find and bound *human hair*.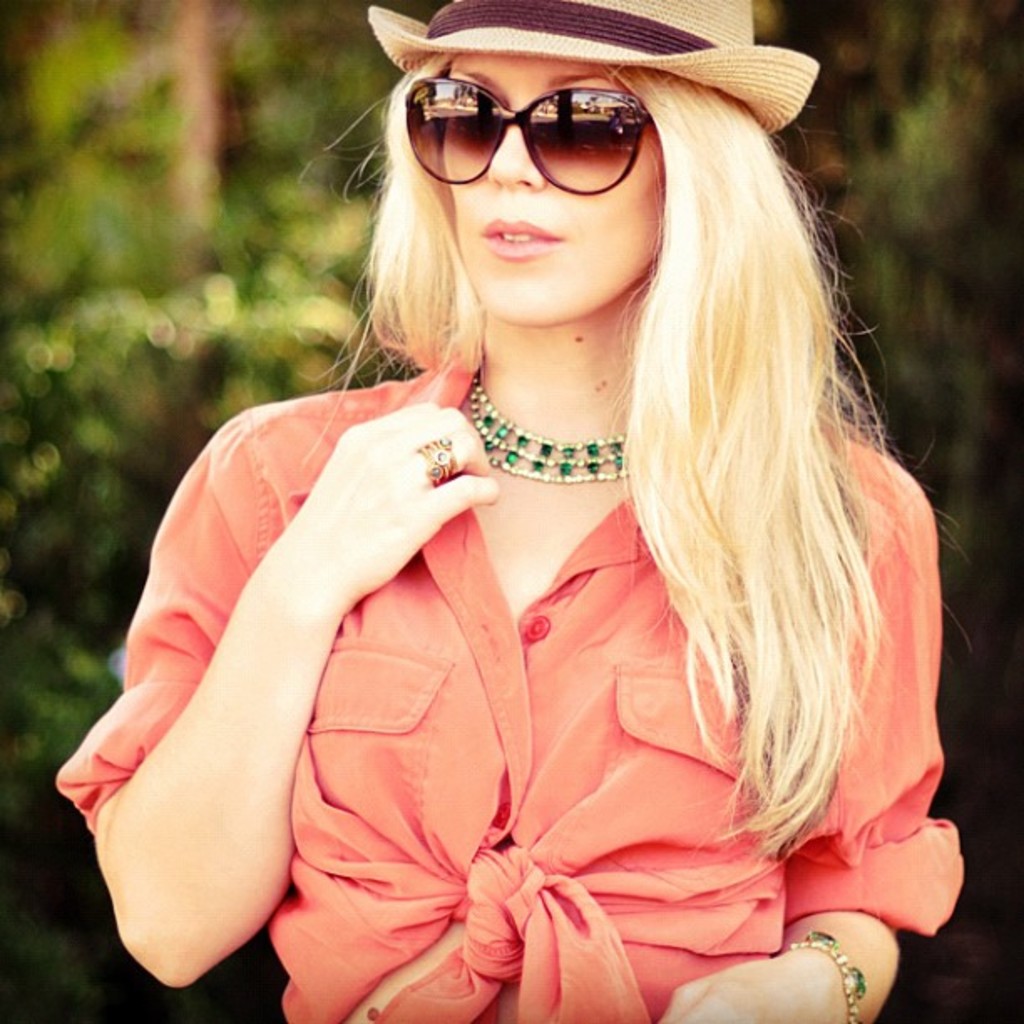
Bound: 336/67/885/873.
